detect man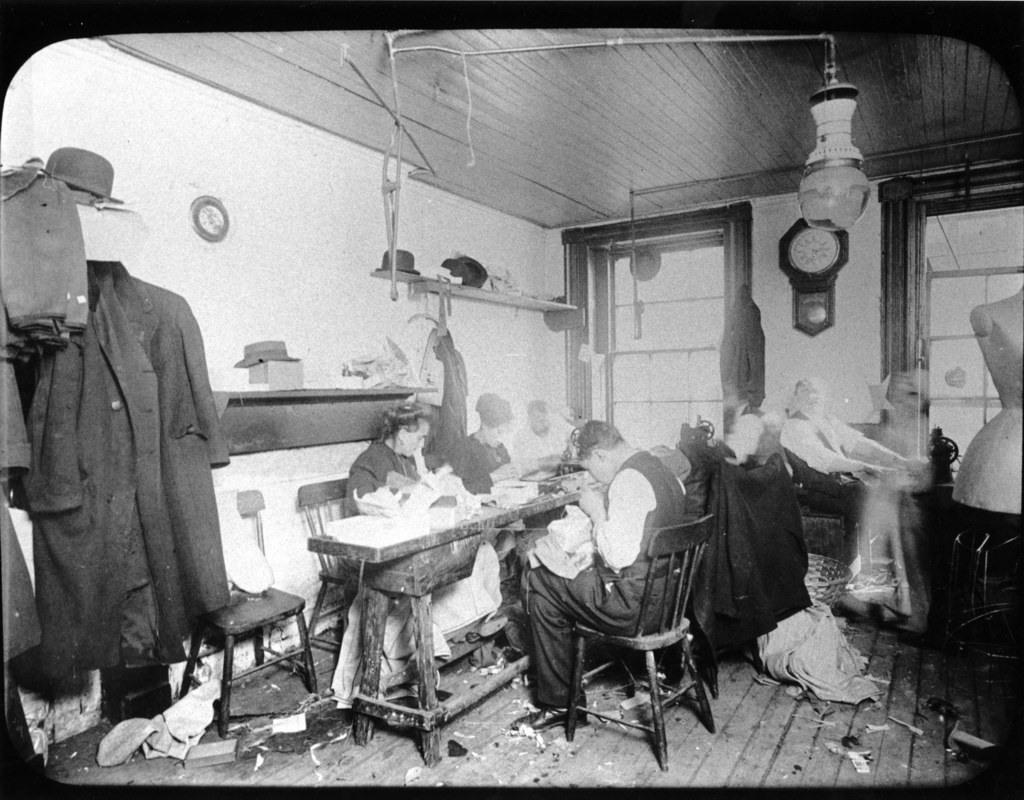
{"x1": 511, "y1": 408, "x2": 577, "y2": 466}
